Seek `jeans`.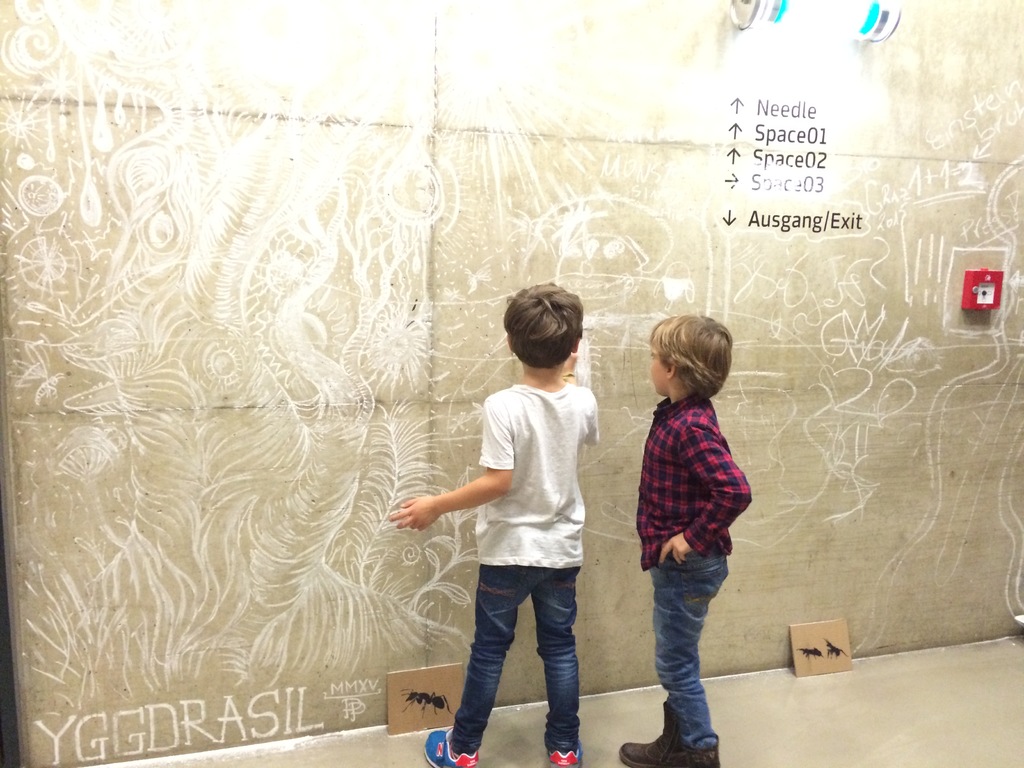
box(436, 556, 598, 755).
